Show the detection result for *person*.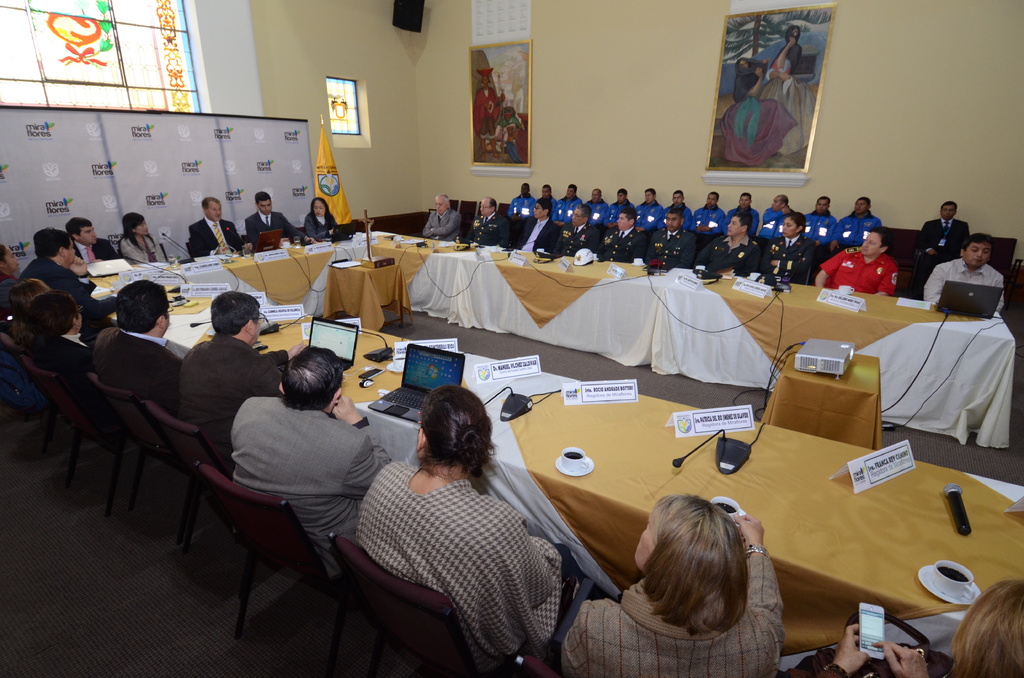
Rect(720, 58, 803, 166).
